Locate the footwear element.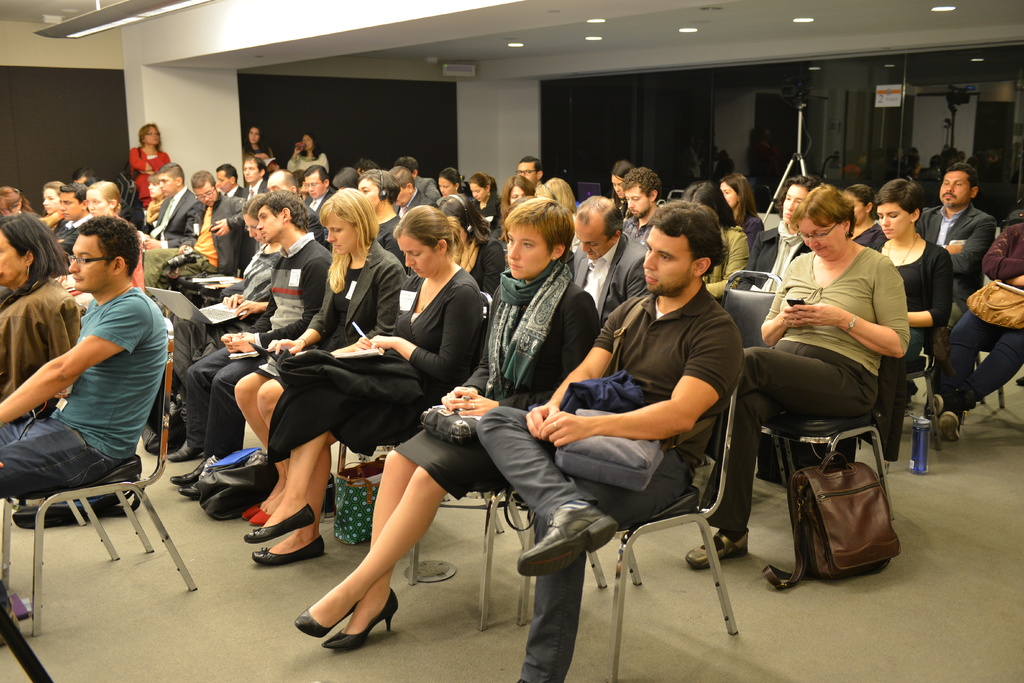
Element bbox: box(321, 588, 397, 653).
